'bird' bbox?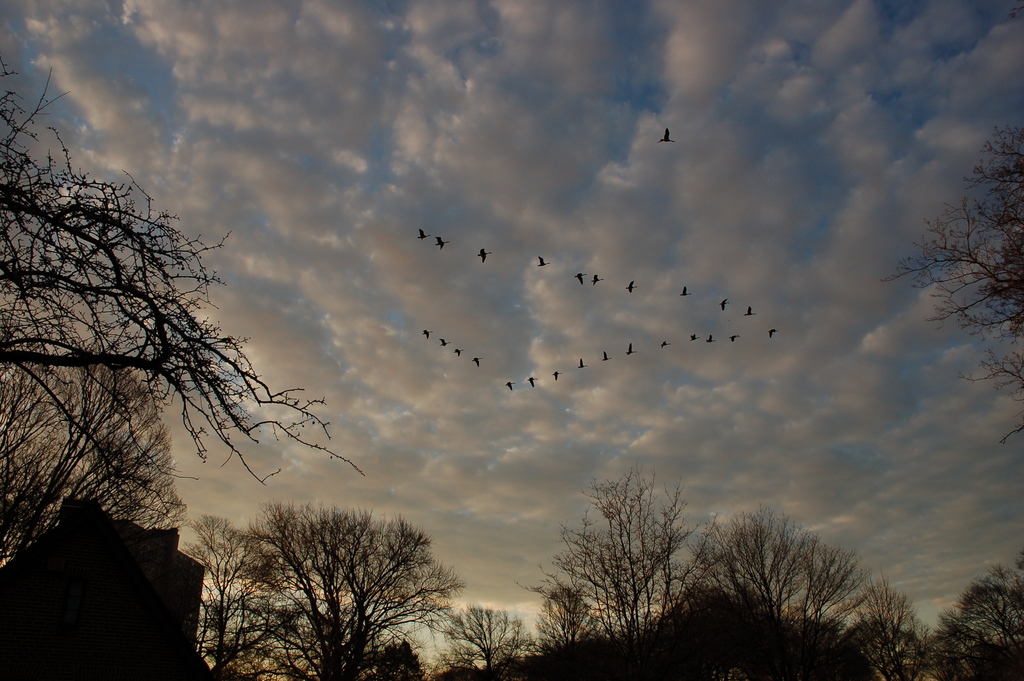
<bbox>768, 325, 778, 339</bbox>
